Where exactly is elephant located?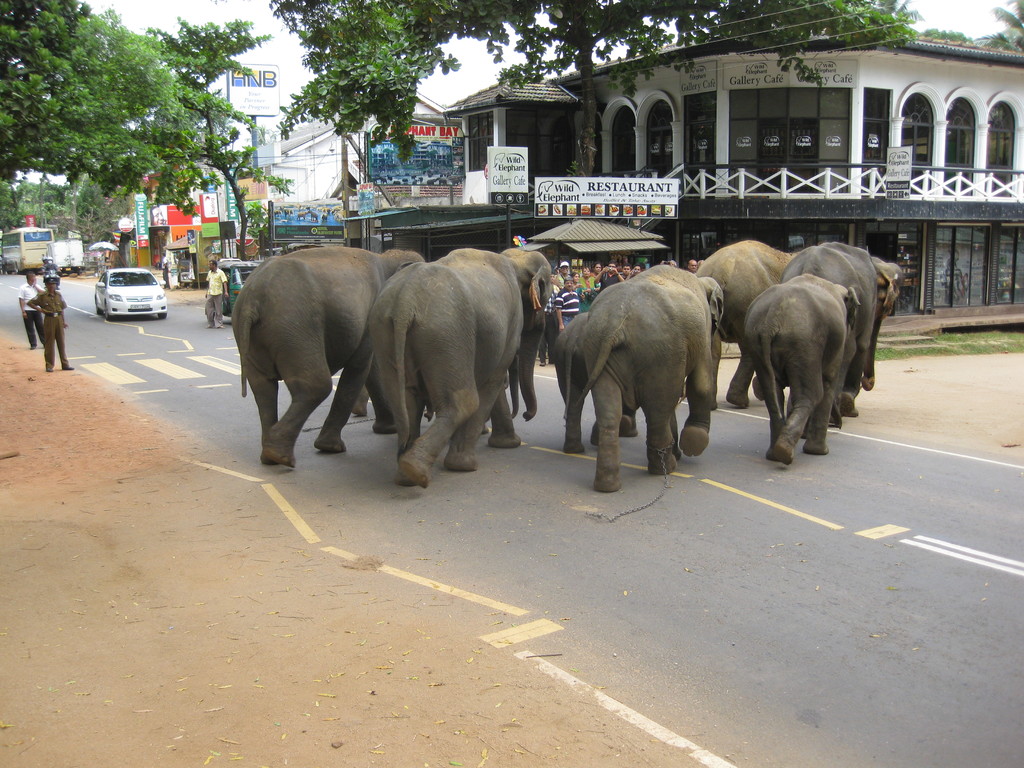
Its bounding box is <box>227,241,426,475</box>.
